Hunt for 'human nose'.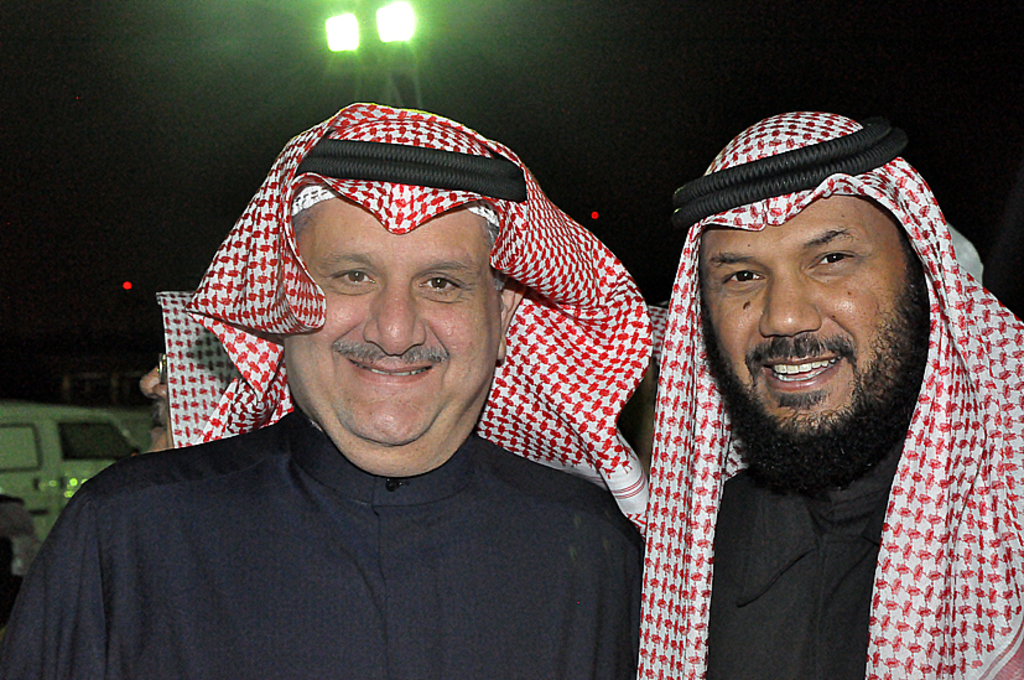
Hunted down at 365:280:426:357.
